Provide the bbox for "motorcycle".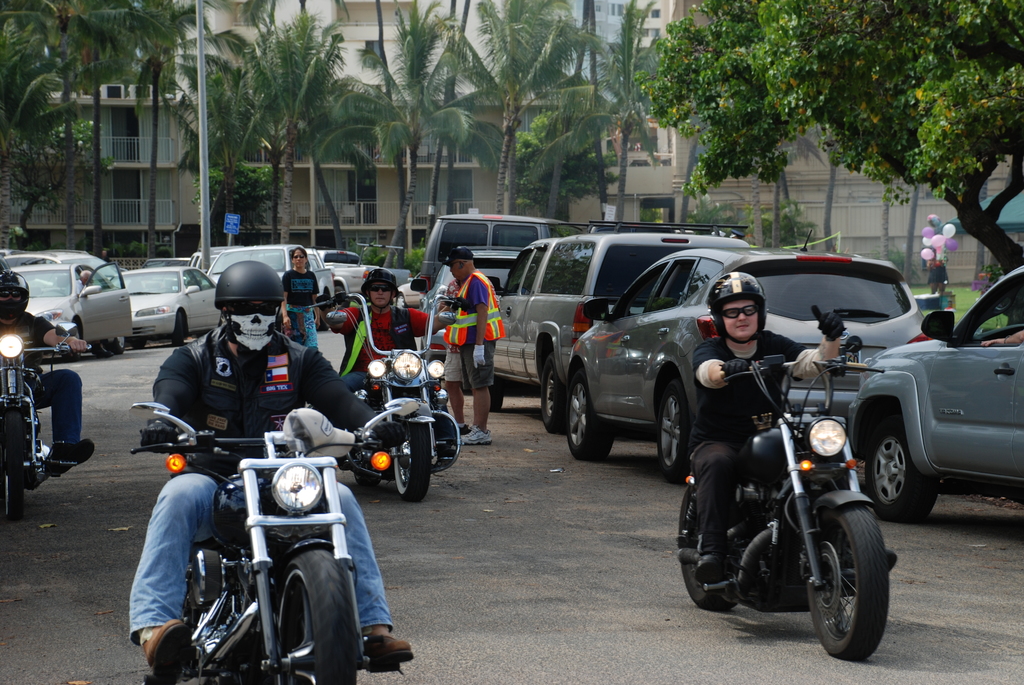
Rect(310, 283, 464, 498).
